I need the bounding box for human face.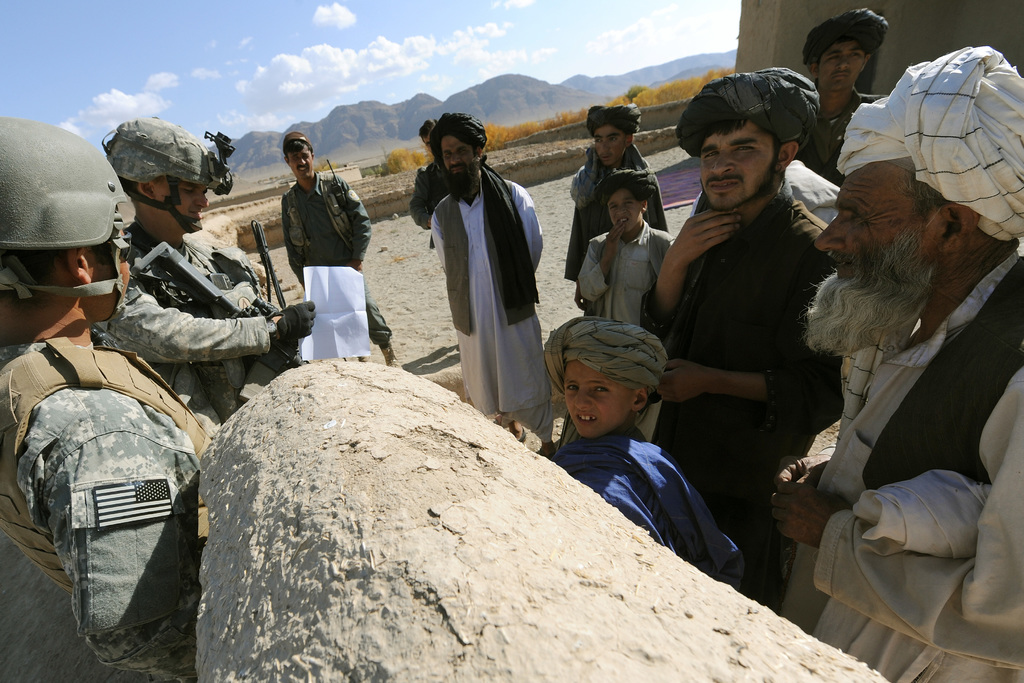
Here it is: left=442, top=136, right=476, bottom=185.
